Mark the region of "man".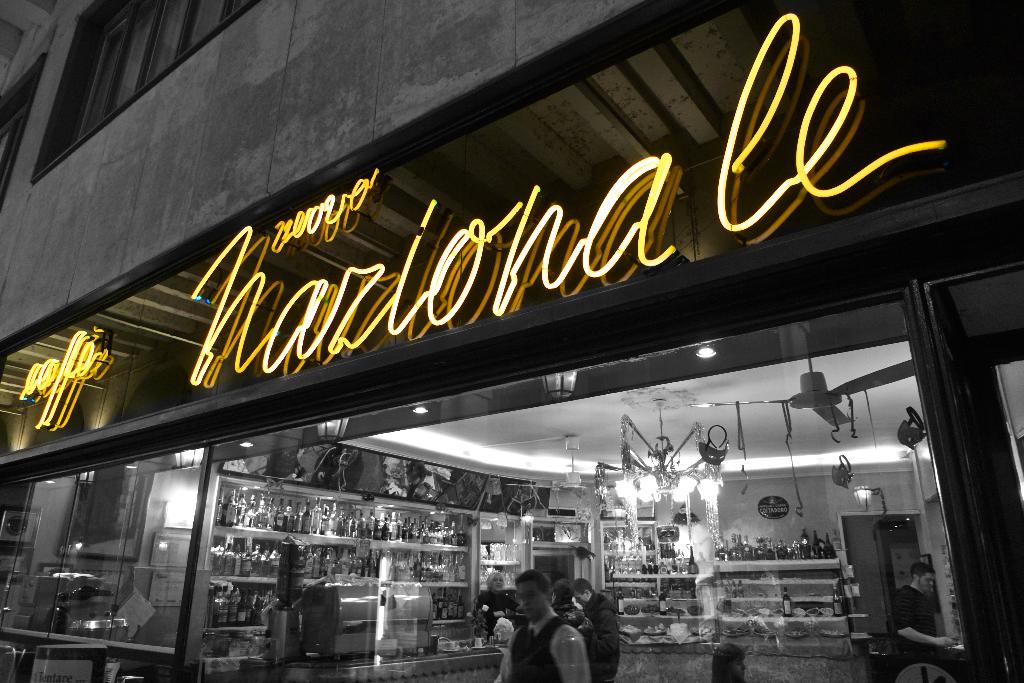
Region: [left=580, top=576, right=625, bottom=682].
